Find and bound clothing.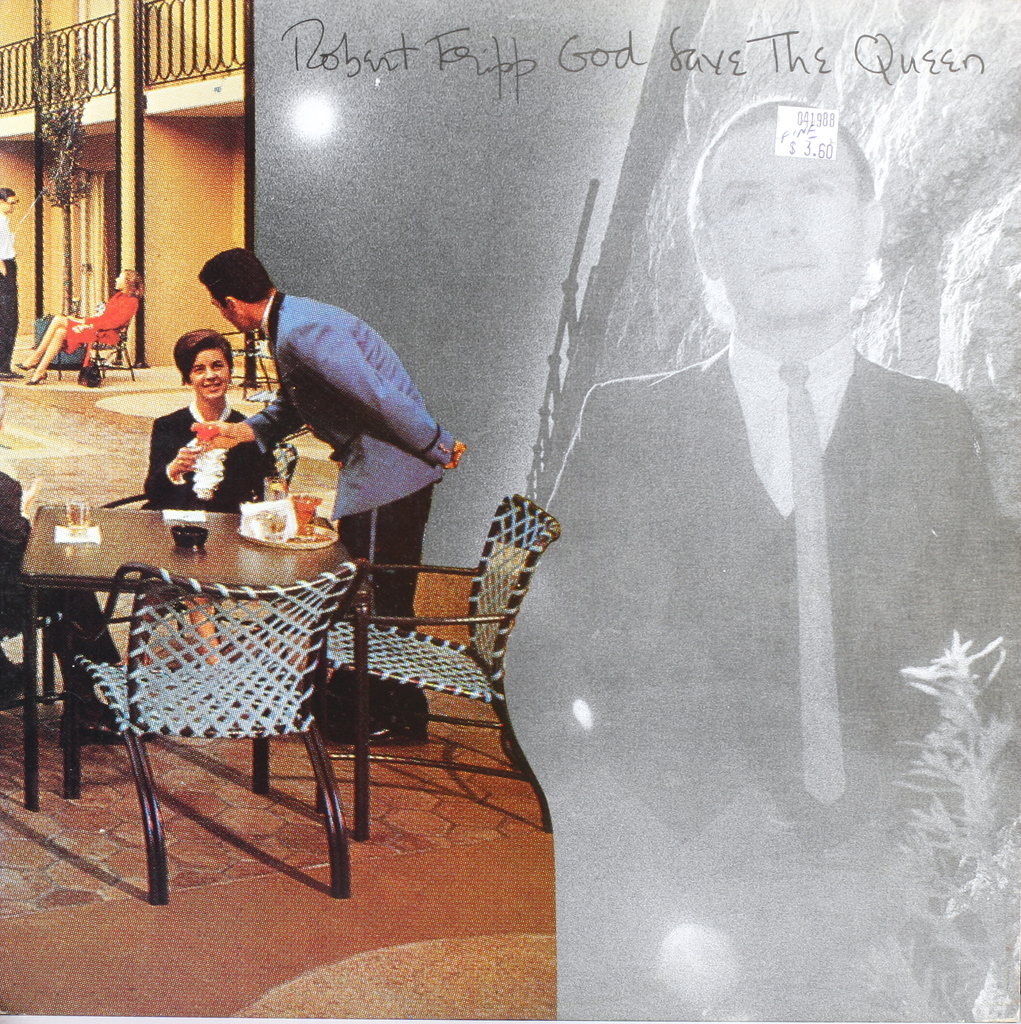
Bound: <bbox>0, 211, 23, 367</bbox>.
